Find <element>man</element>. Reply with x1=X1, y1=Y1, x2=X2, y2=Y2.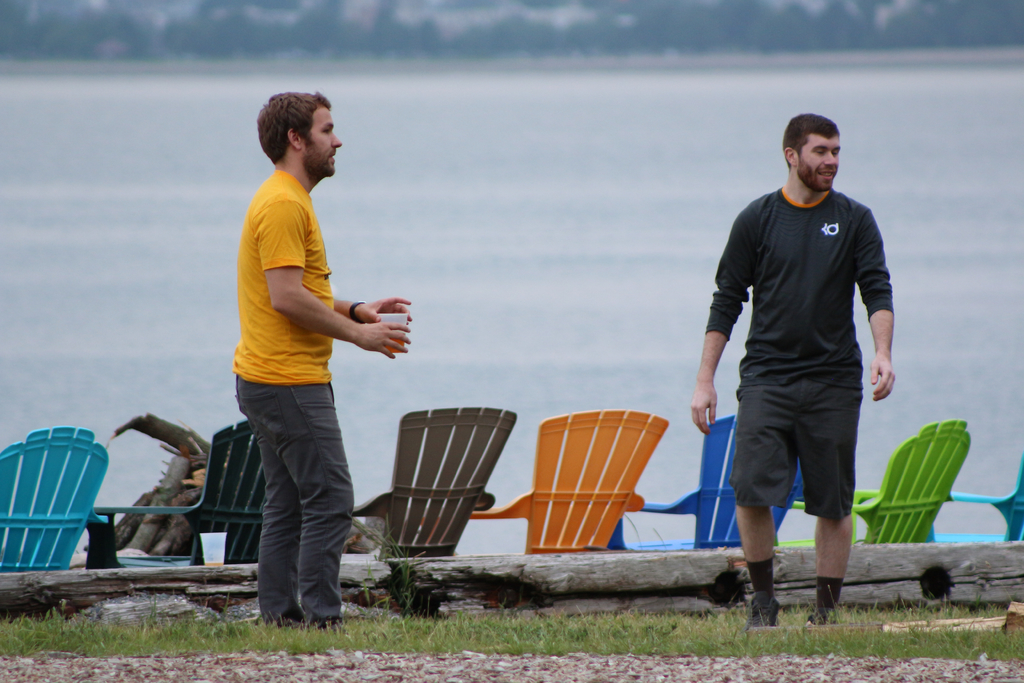
x1=229, y1=88, x2=413, y2=632.
